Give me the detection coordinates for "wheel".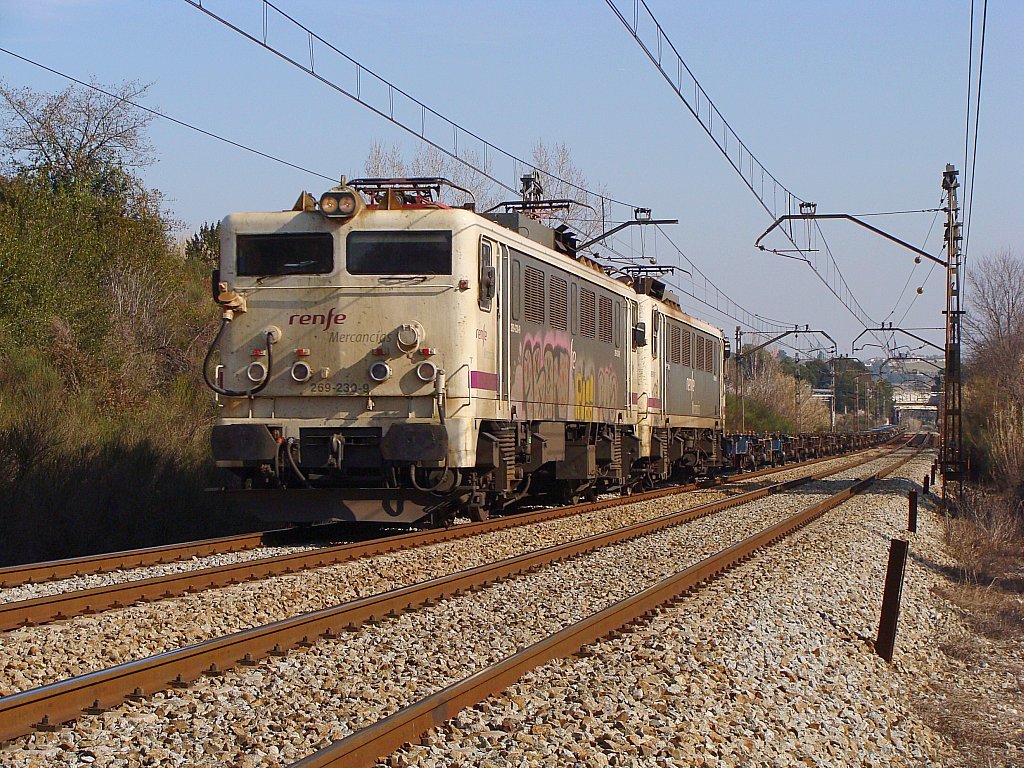
[770,458,778,469].
